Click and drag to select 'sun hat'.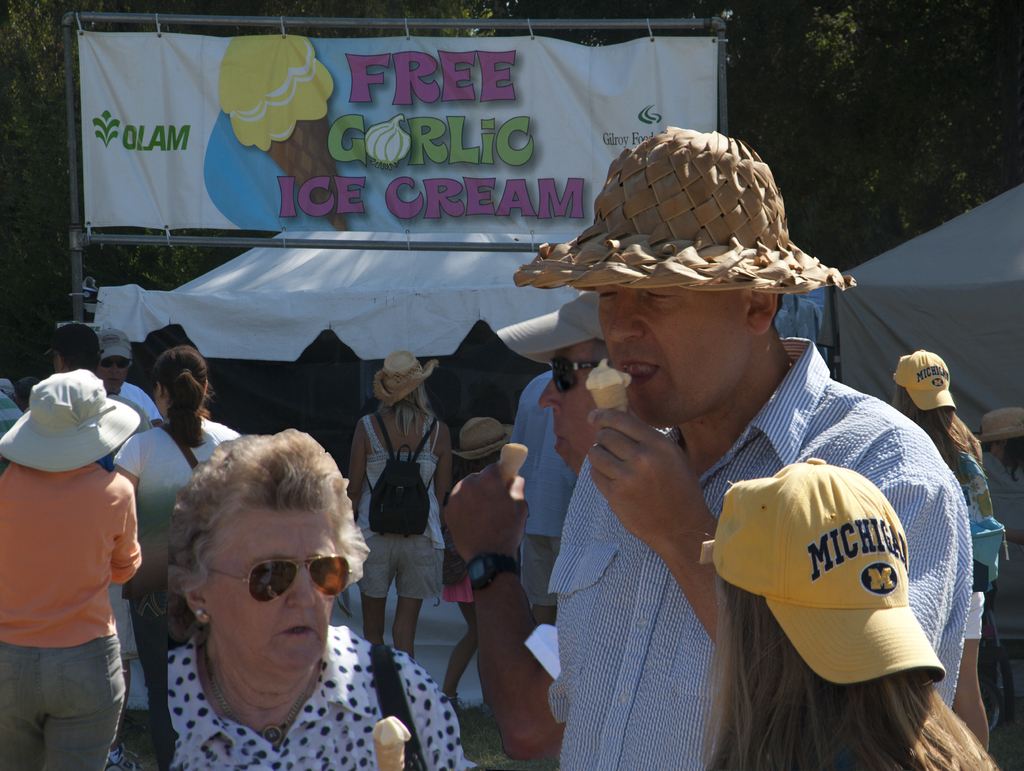
Selection: BBox(100, 328, 134, 364).
